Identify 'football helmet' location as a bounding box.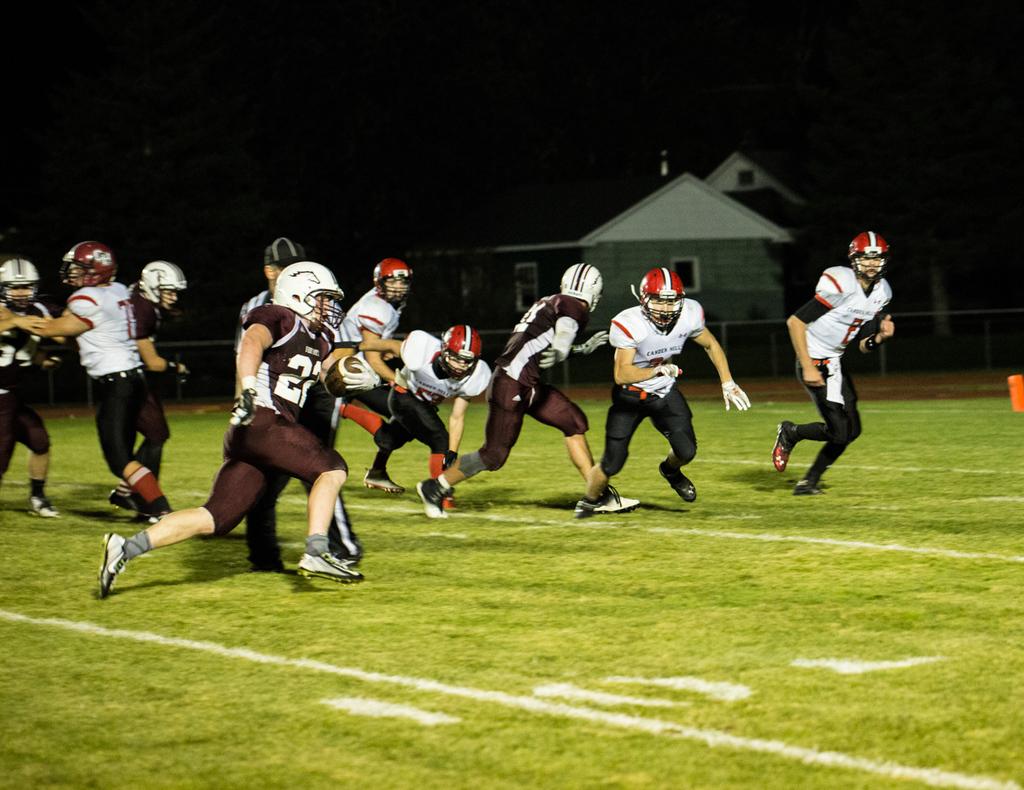
558, 263, 602, 313.
